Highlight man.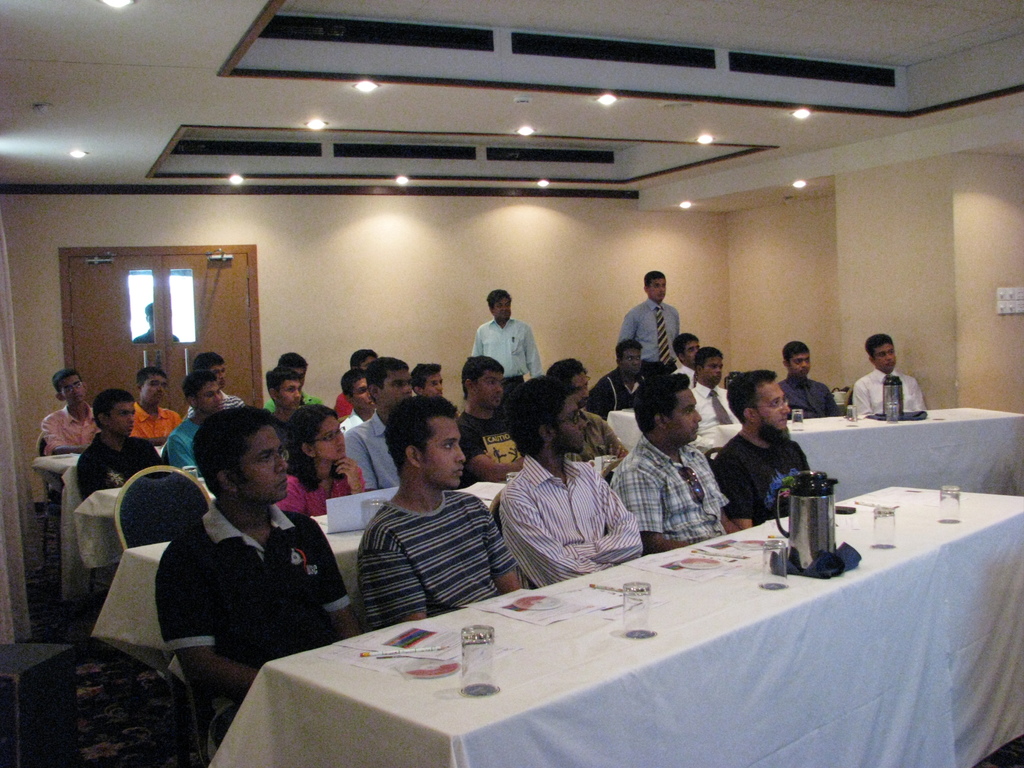
Highlighted region: pyautogui.locateOnScreen(856, 332, 928, 419).
